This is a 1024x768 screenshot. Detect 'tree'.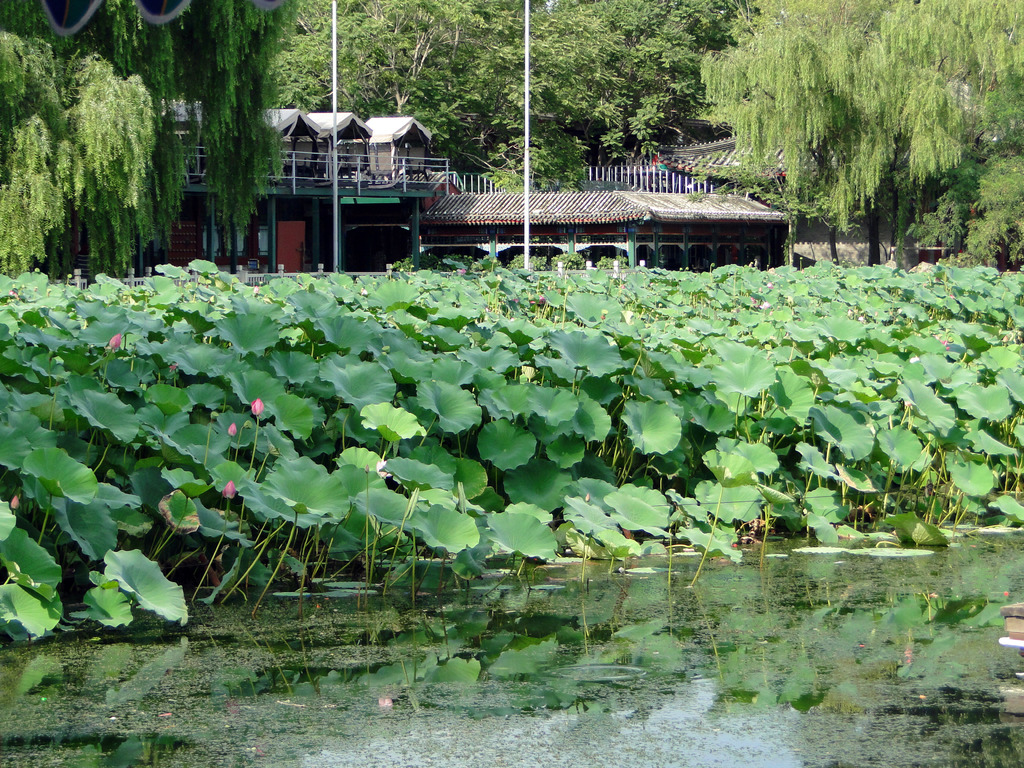
715:0:1022:266.
